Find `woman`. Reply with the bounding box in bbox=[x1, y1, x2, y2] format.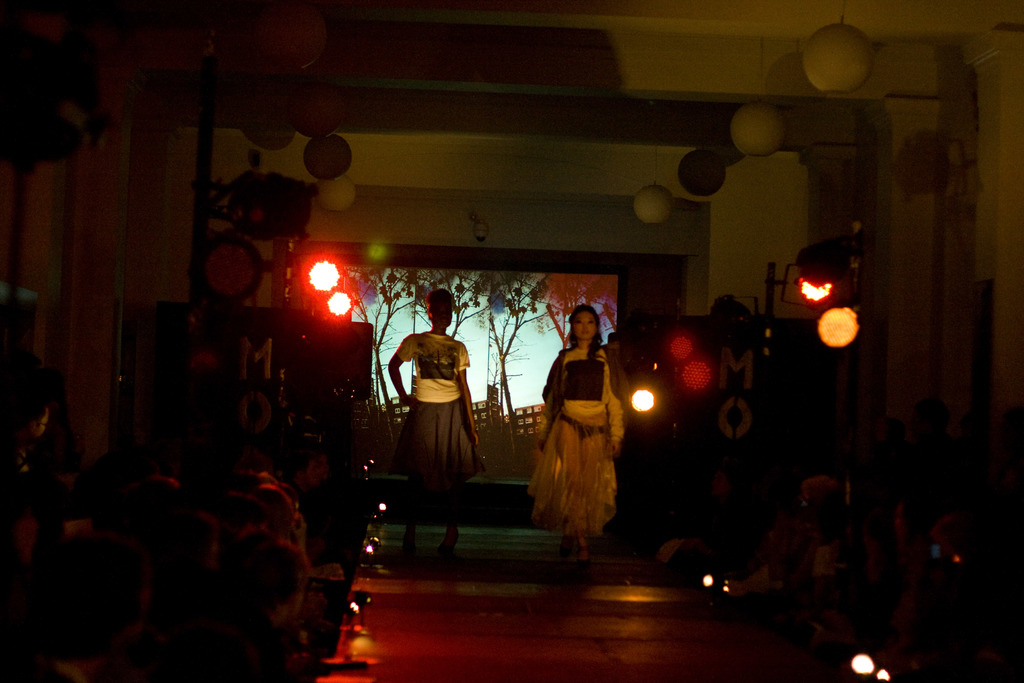
bbox=[525, 306, 630, 559].
